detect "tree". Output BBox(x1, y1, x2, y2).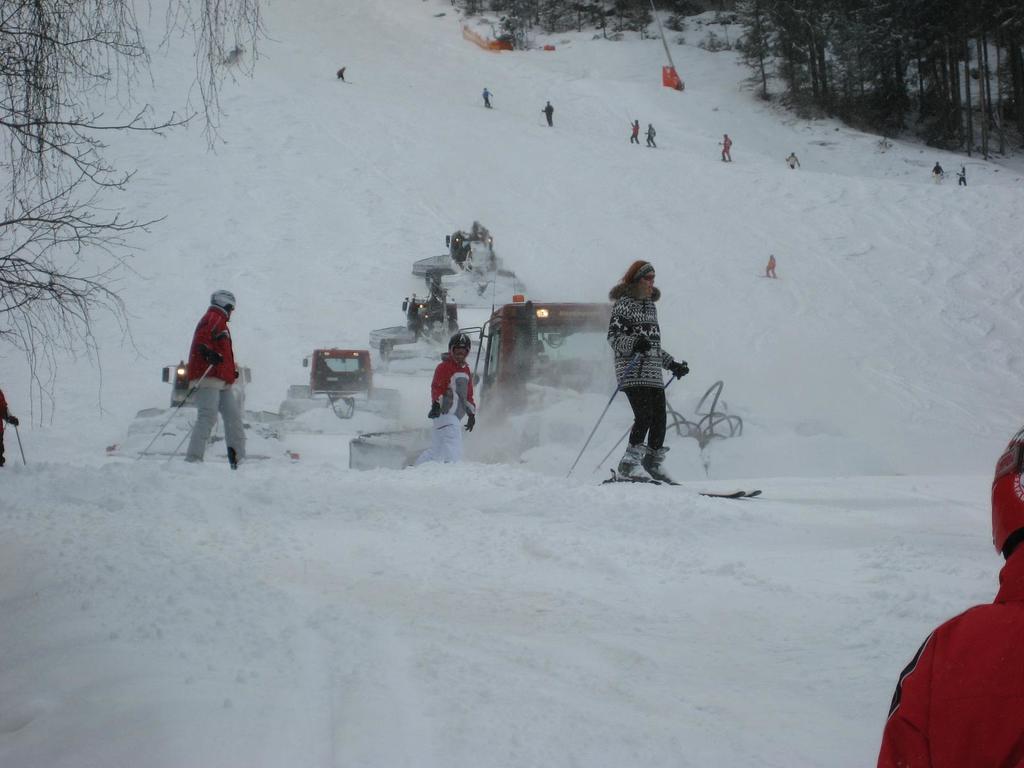
BBox(1, 0, 284, 431).
